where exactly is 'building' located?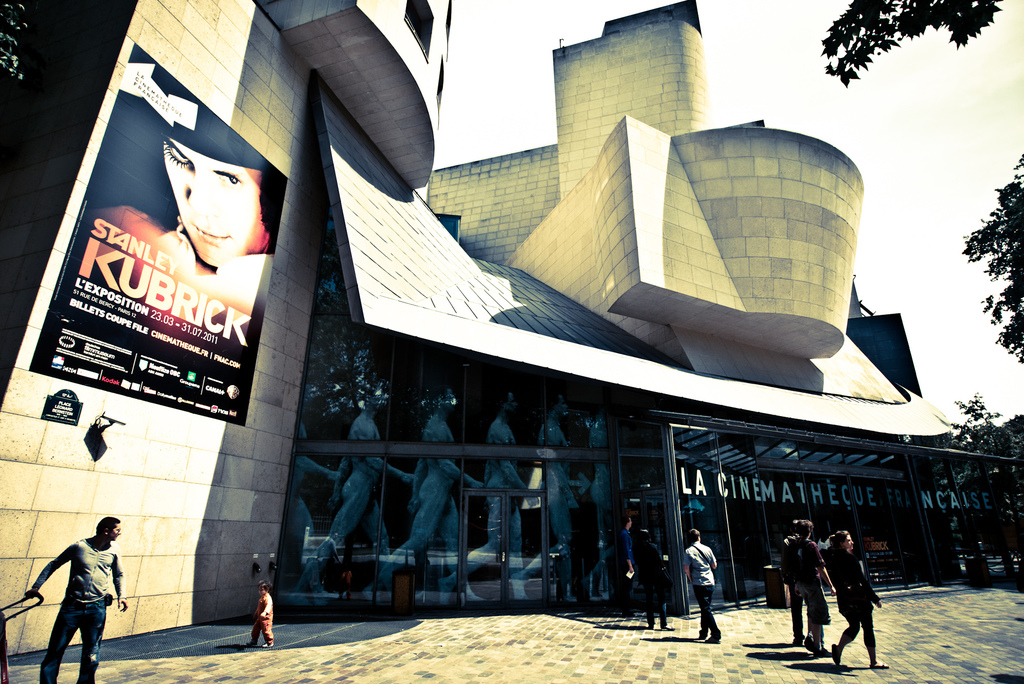
Its bounding box is bbox=(0, 0, 1023, 658).
